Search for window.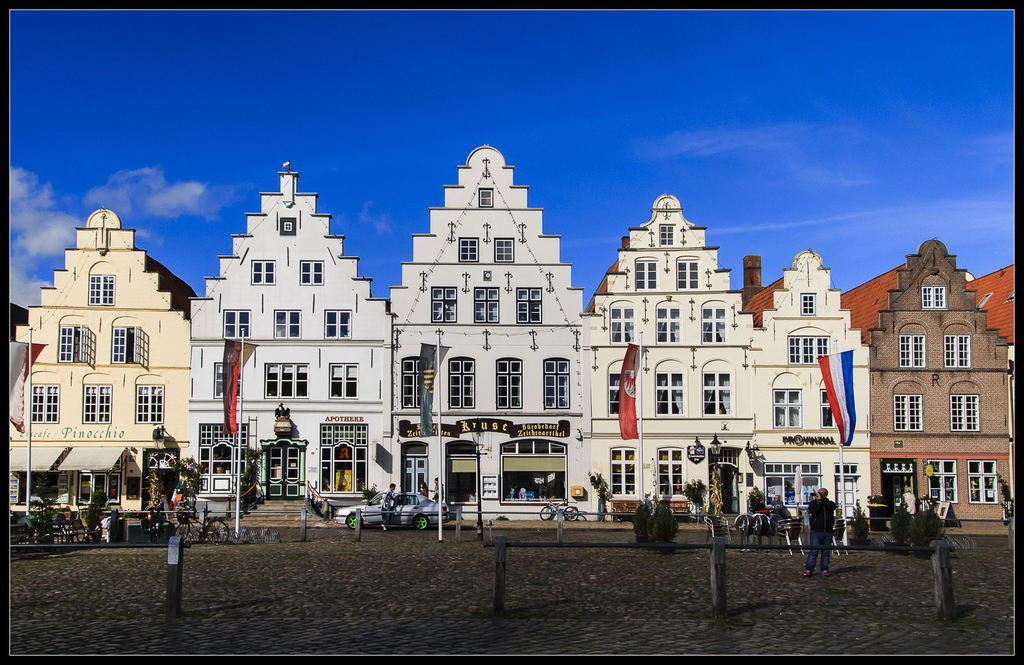
Found at bbox(447, 357, 474, 407).
